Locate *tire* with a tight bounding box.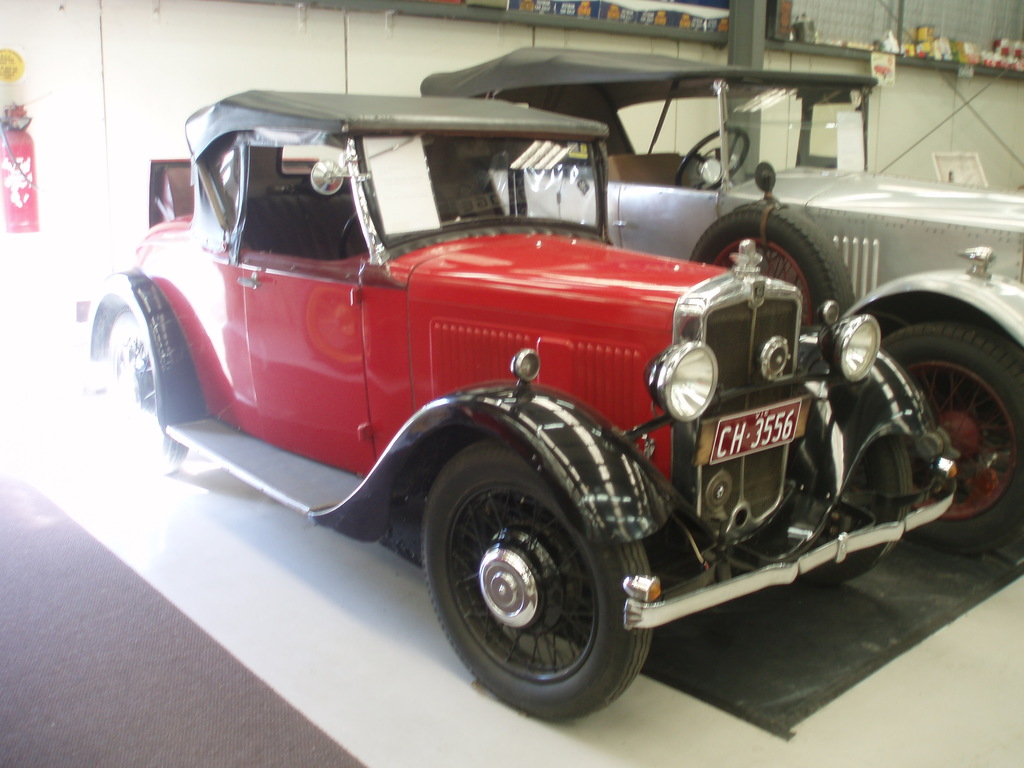
<region>882, 327, 1023, 548</region>.
